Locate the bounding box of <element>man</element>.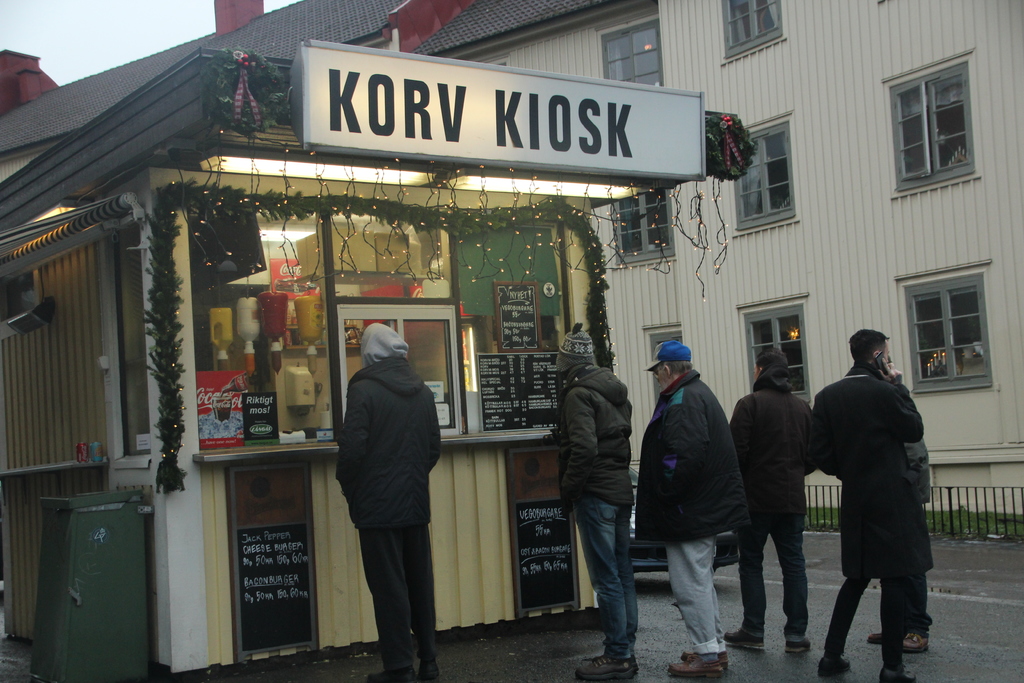
Bounding box: left=329, top=325, right=454, bottom=682.
